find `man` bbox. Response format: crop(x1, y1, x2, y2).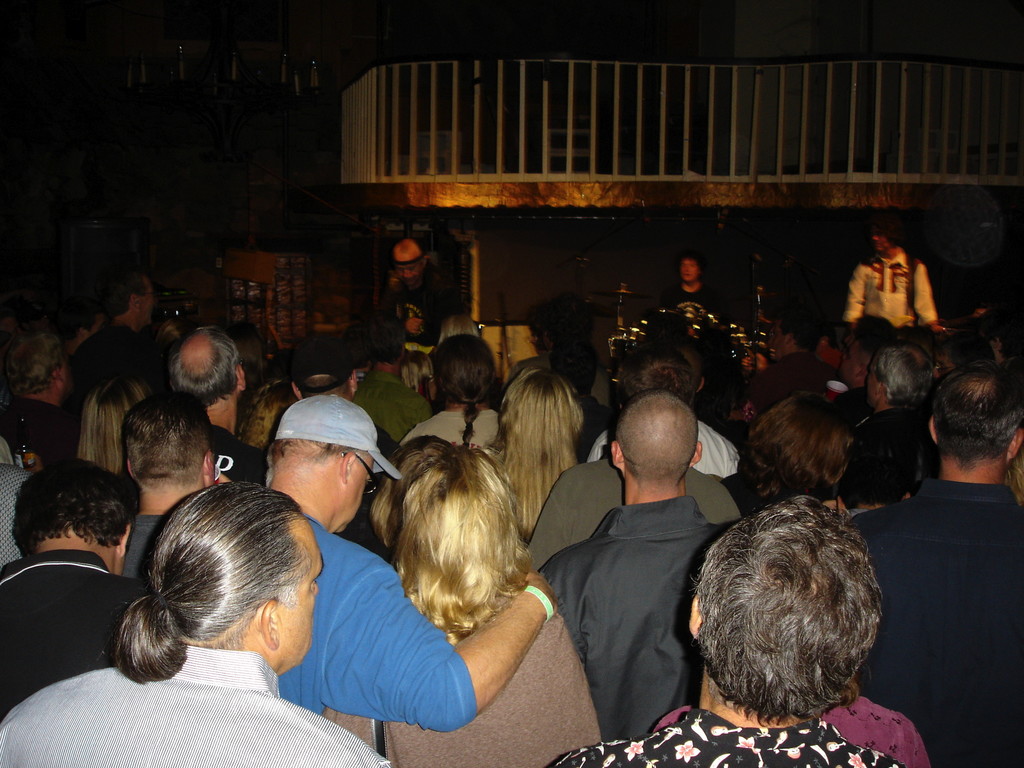
crop(552, 376, 758, 755).
